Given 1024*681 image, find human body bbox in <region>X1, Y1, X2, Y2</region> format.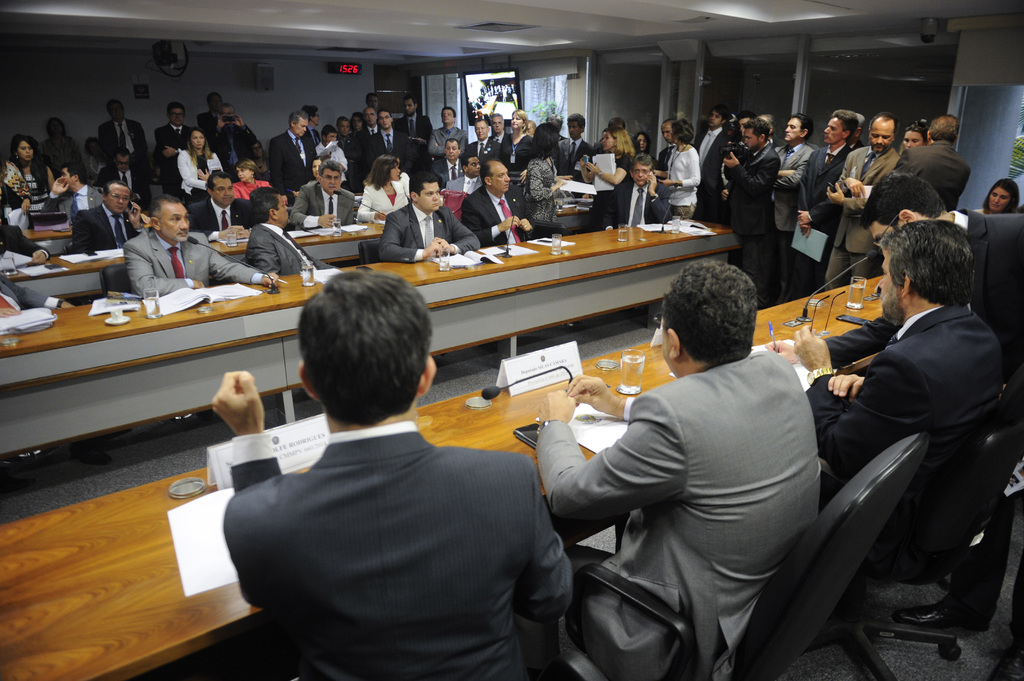
<region>532, 352, 829, 680</region>.
